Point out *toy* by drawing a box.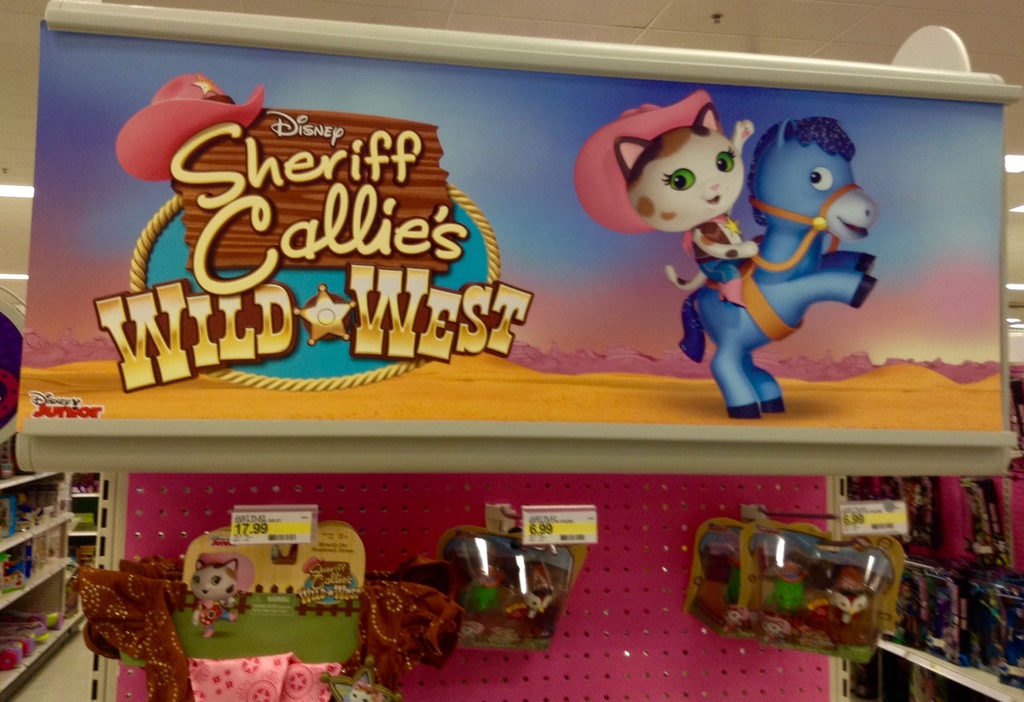
bbox=[758, 548, 817, 627].
